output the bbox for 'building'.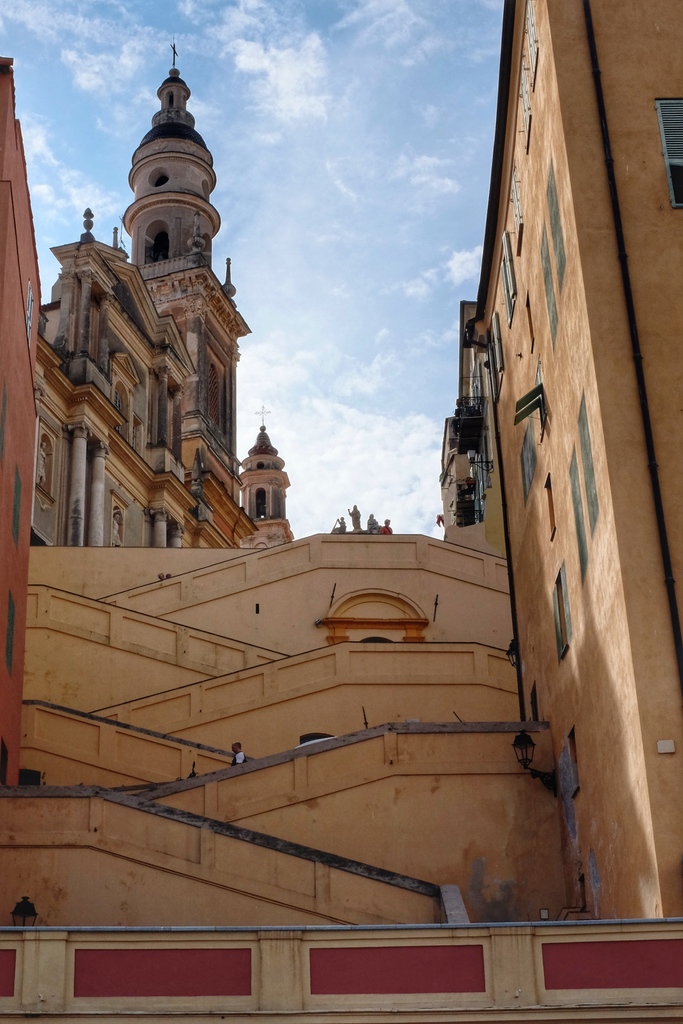
<region>0, 0, 682, 1023</region>.
